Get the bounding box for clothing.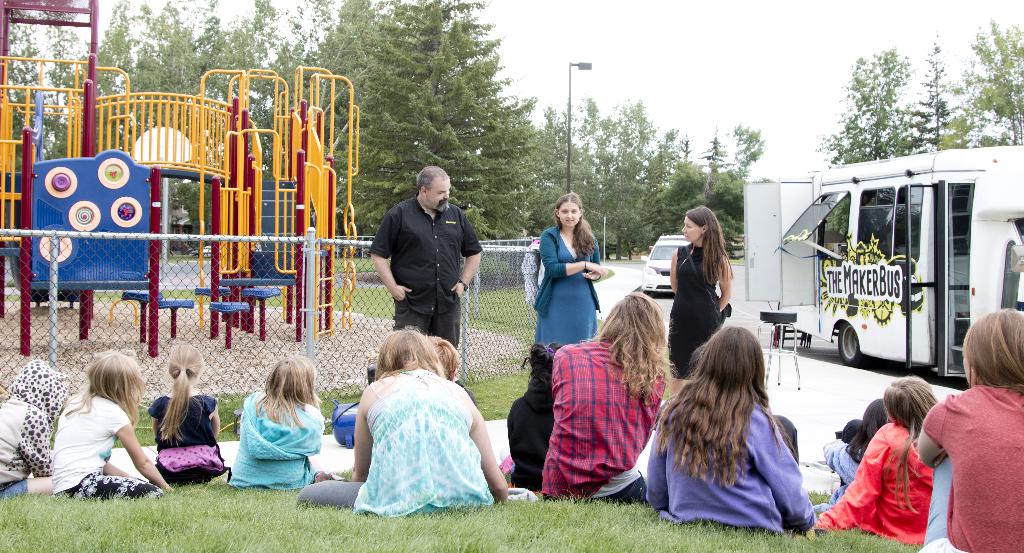
{"left": 150, "top": 397, "right": 228, "bottom": 483}.
